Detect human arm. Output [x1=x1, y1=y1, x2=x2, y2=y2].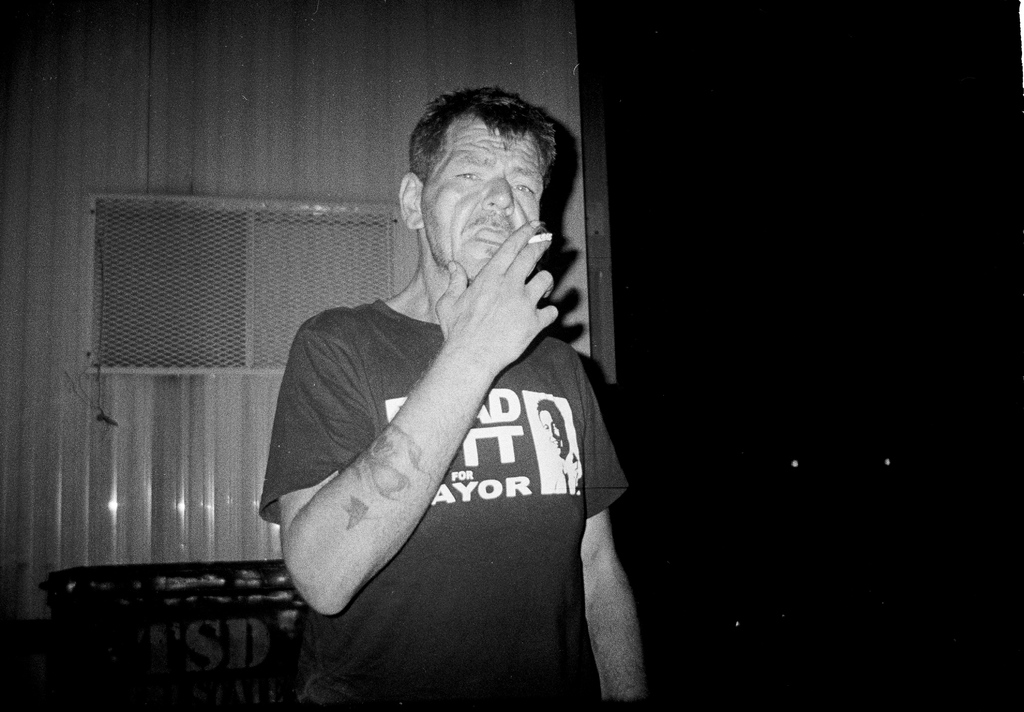
[x1=290, y1=245, x2=611, y2=648].
